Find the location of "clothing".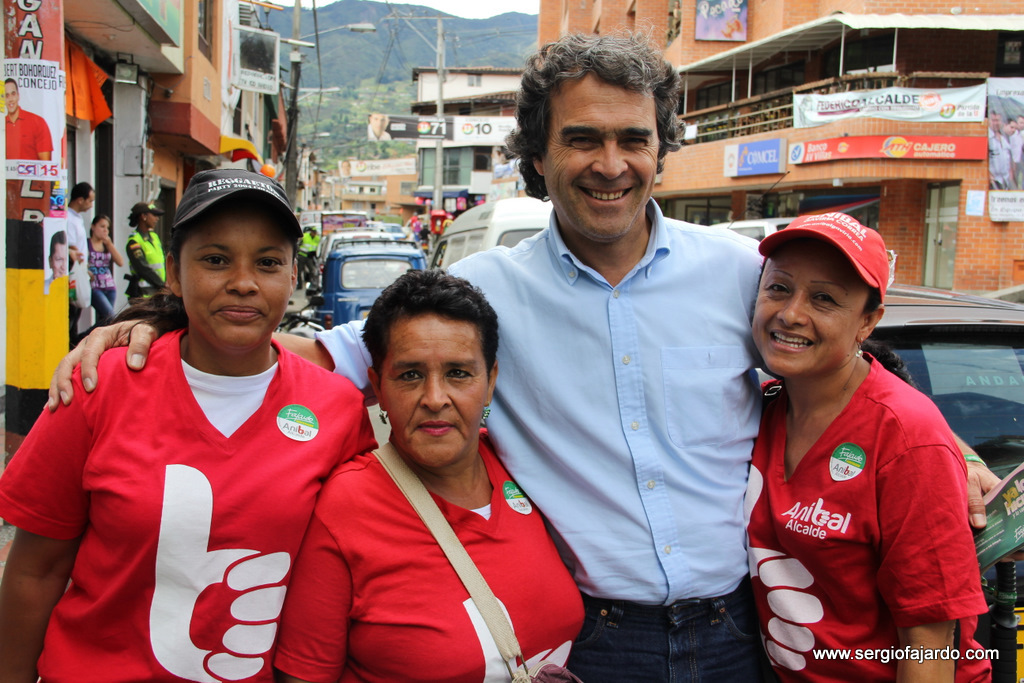
Location: detection(1013, 126, 1023, 183).
